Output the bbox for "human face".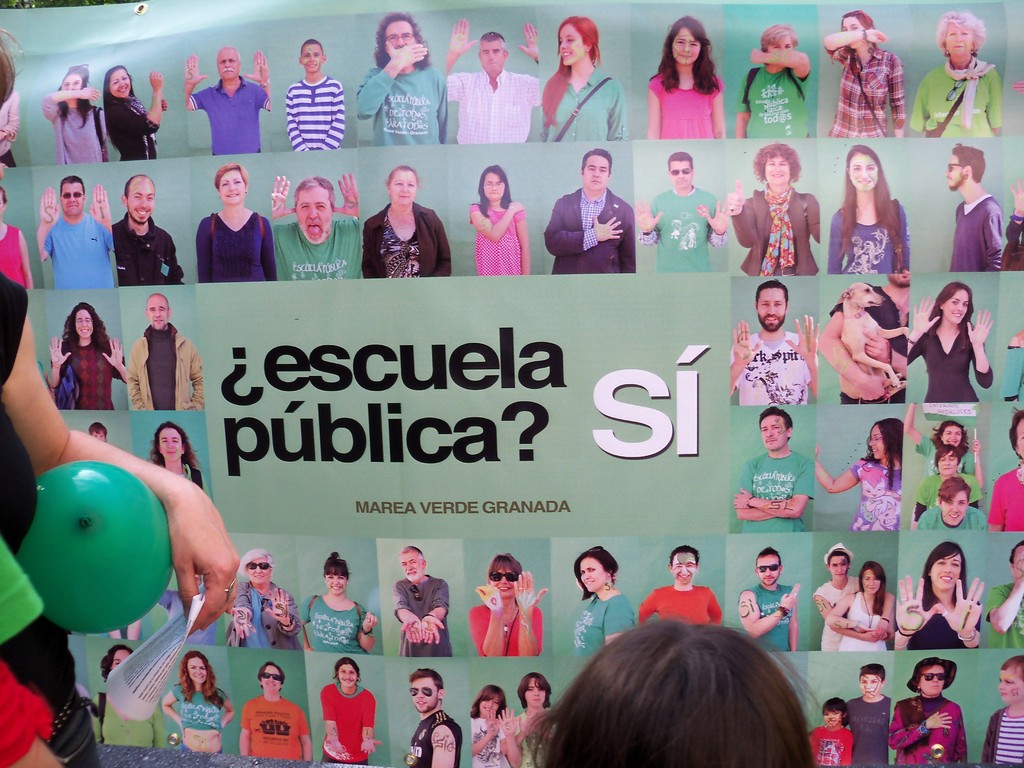
(left=758, top=553, right=780, bottom=588).
